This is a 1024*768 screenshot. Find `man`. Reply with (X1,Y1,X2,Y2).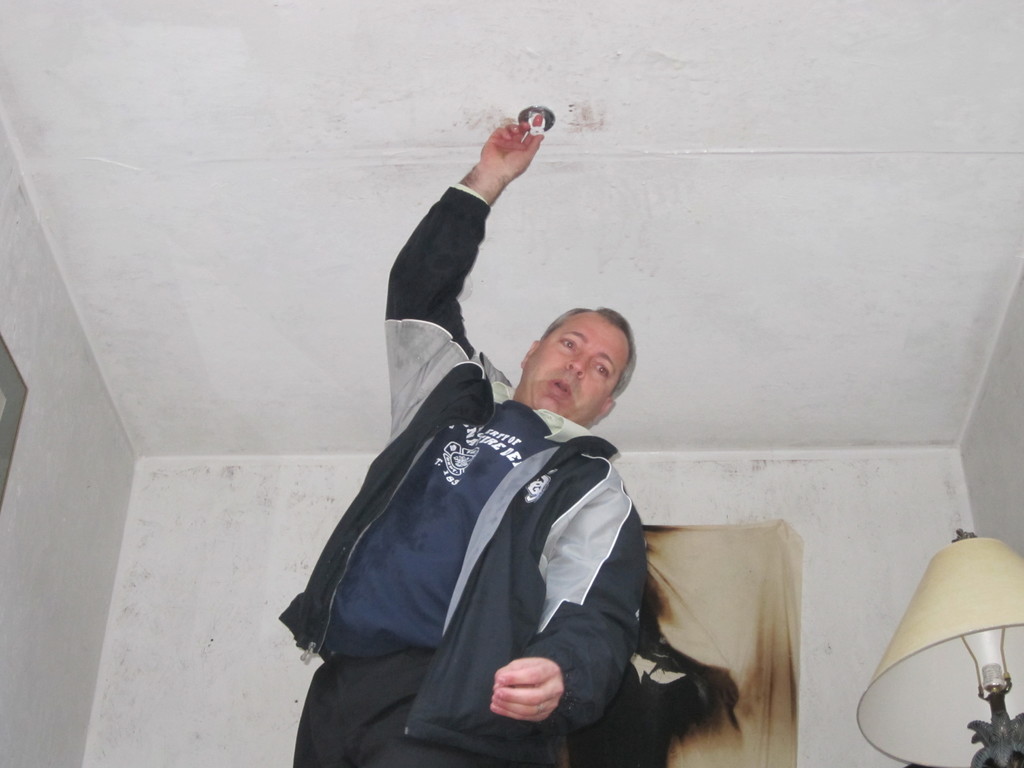
(308,204,669,767).
